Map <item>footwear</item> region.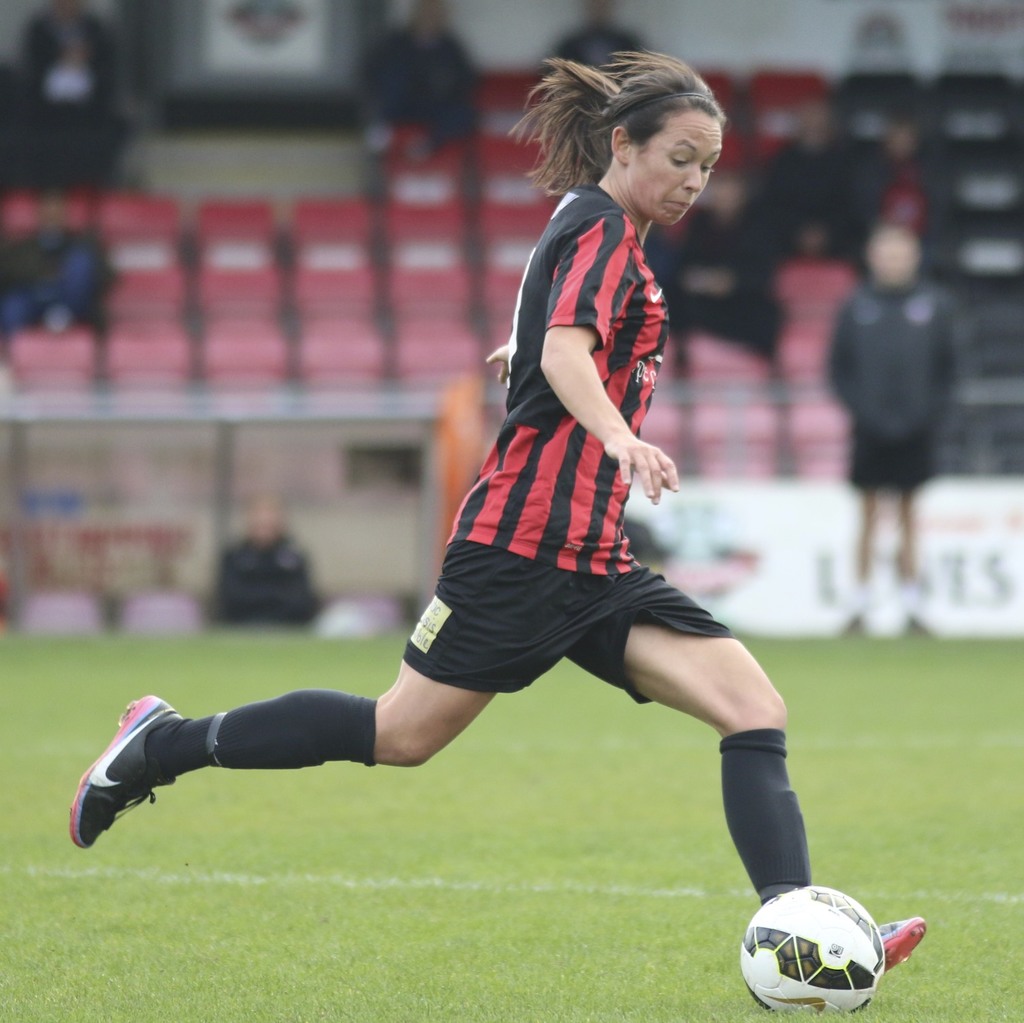
Mapped to 71/713/159/853.
